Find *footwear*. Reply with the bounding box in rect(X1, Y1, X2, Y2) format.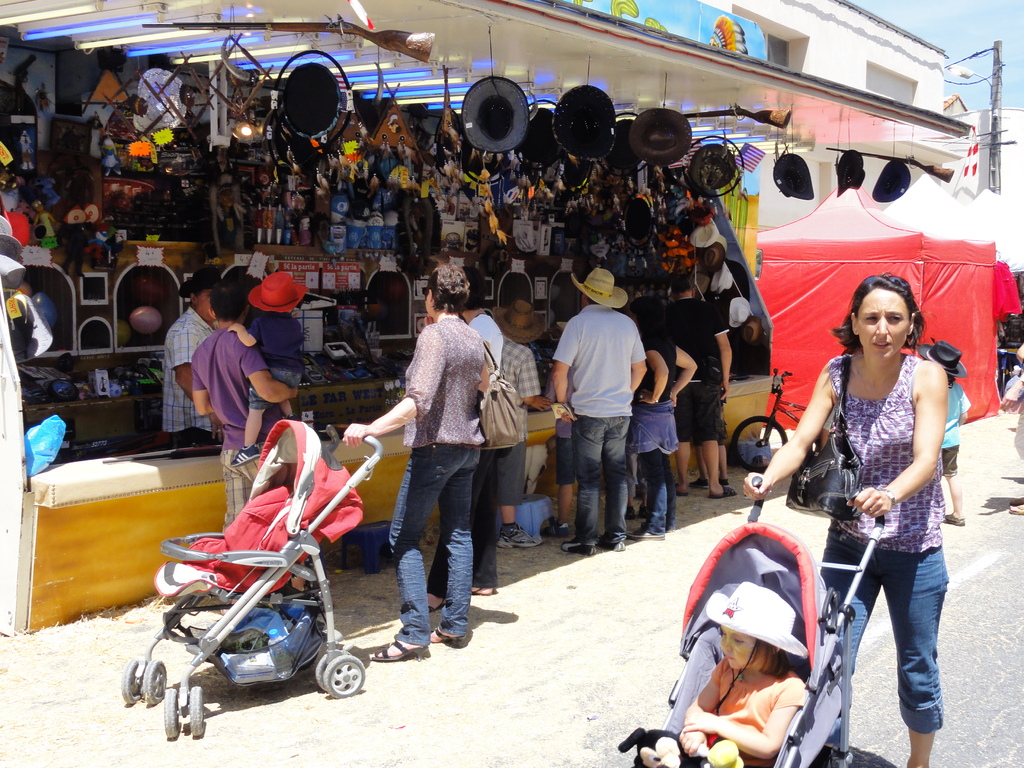
rect(428, 590, 449, 614).
